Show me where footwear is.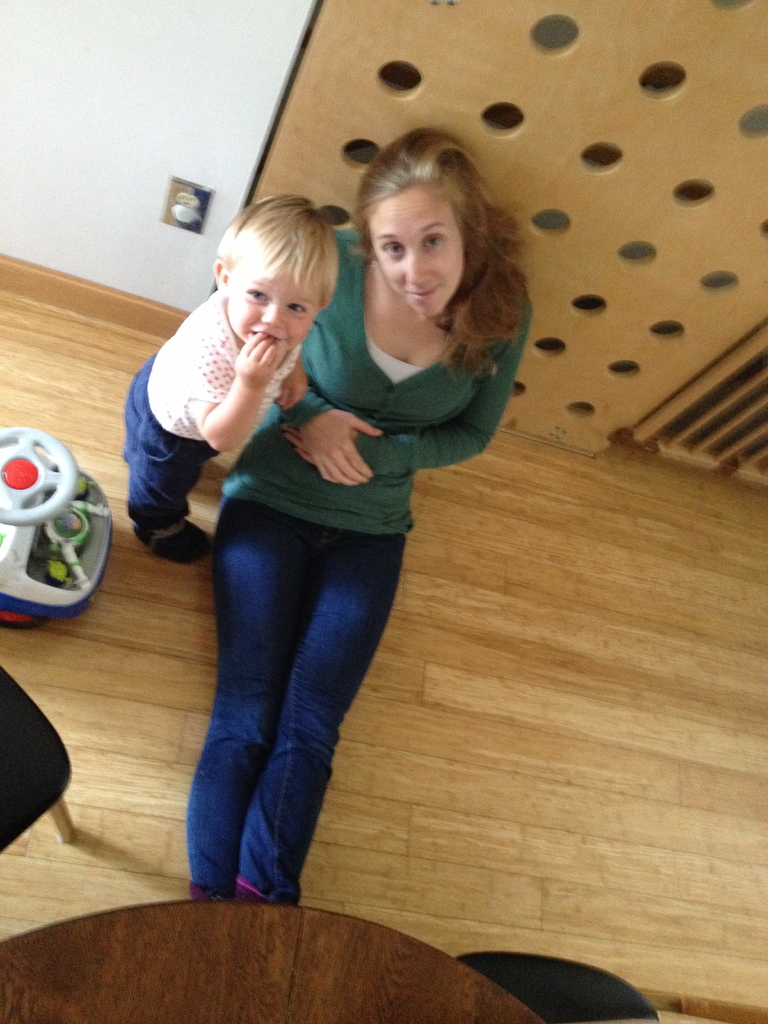
footwear is at 189/882/226/905.
